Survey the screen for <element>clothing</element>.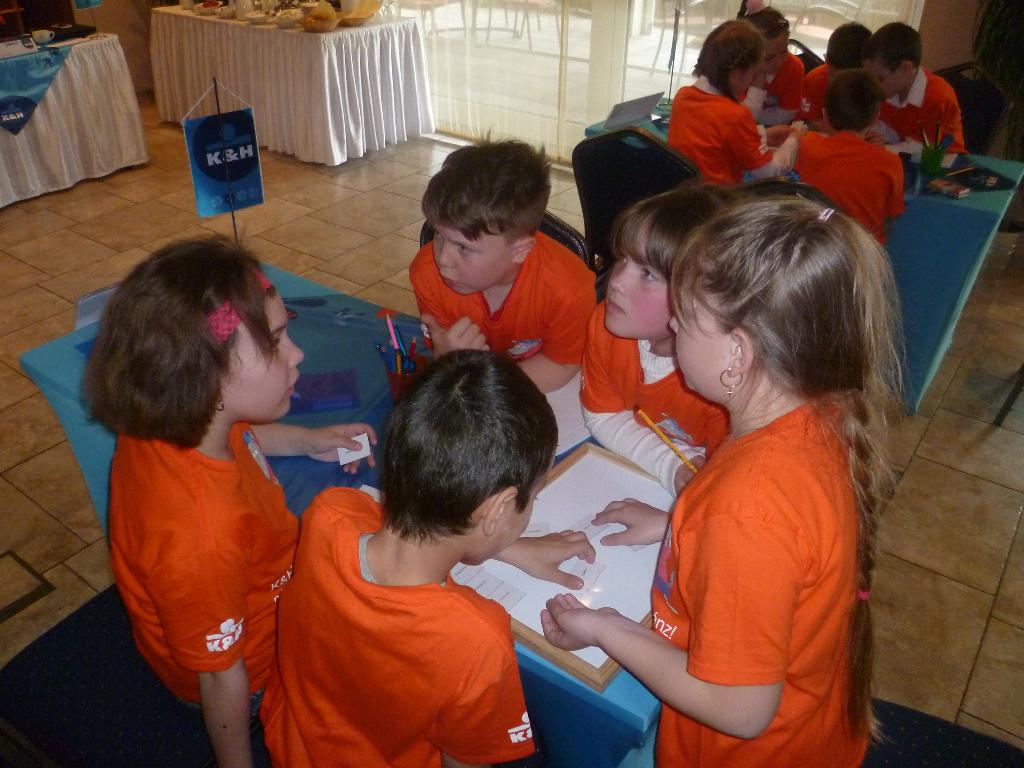
Survey found: region(408, 241, 597, 373).
